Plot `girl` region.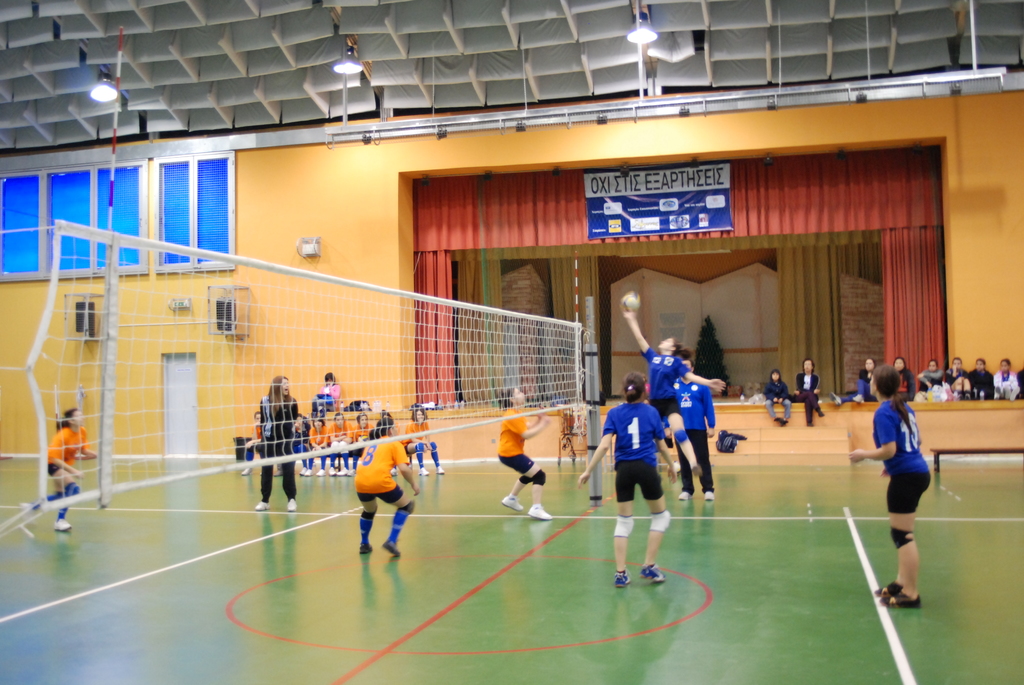
Plotted at l=400, t=411, r=445, b=475.
